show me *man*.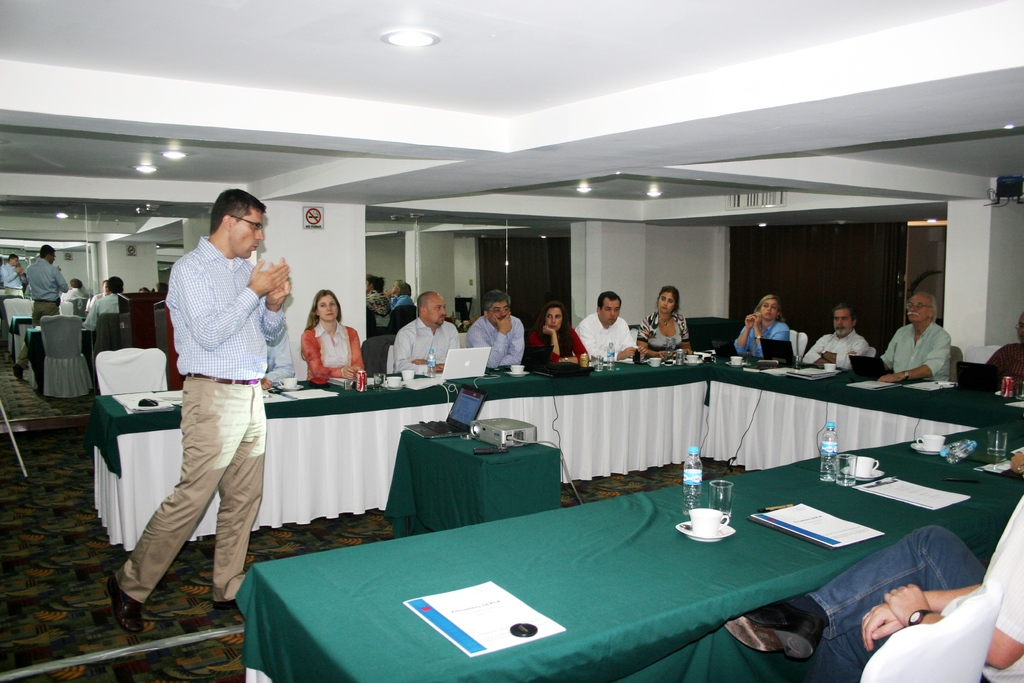
*man* is here: 465:290:525:367.
